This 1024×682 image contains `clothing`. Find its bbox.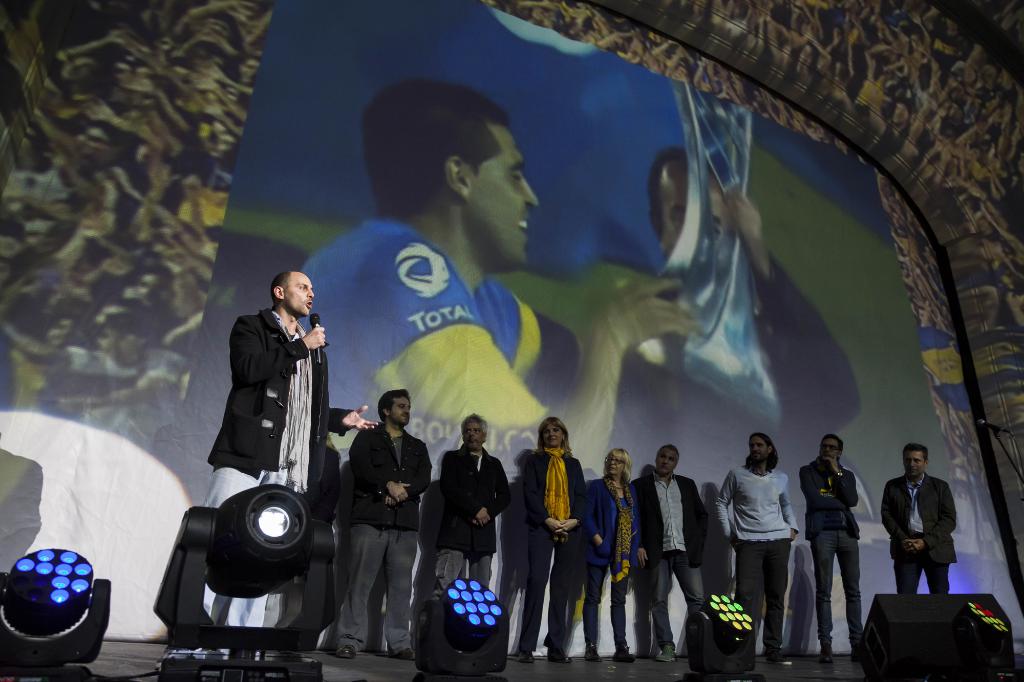
[714,466,792,645].
